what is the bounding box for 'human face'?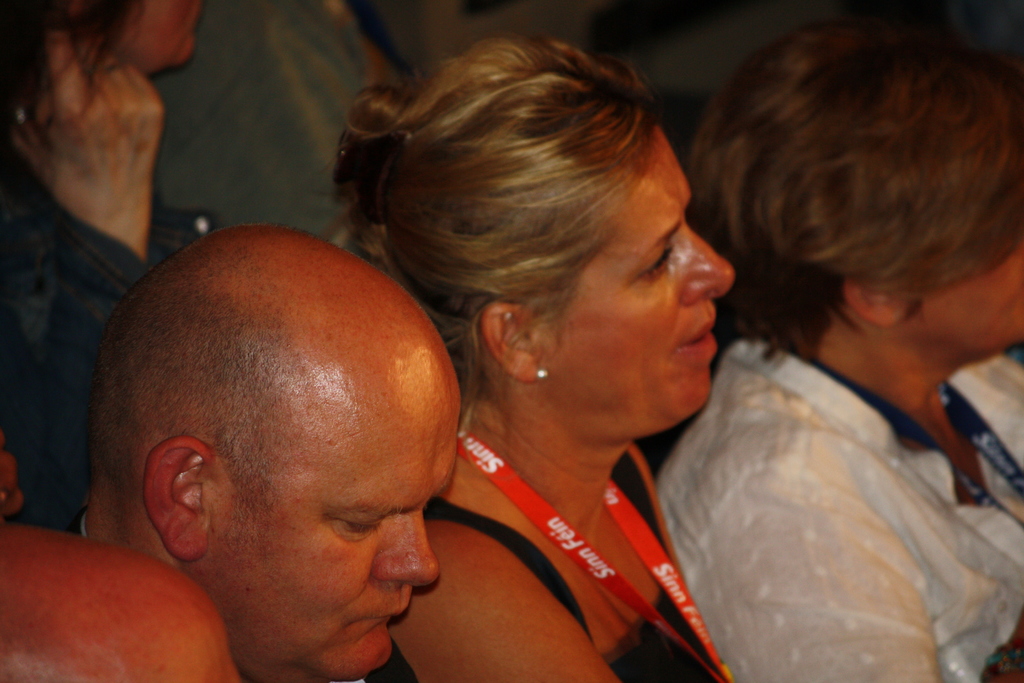
pyautogui.locateOnScreen(916, 239, 1023, 354).
